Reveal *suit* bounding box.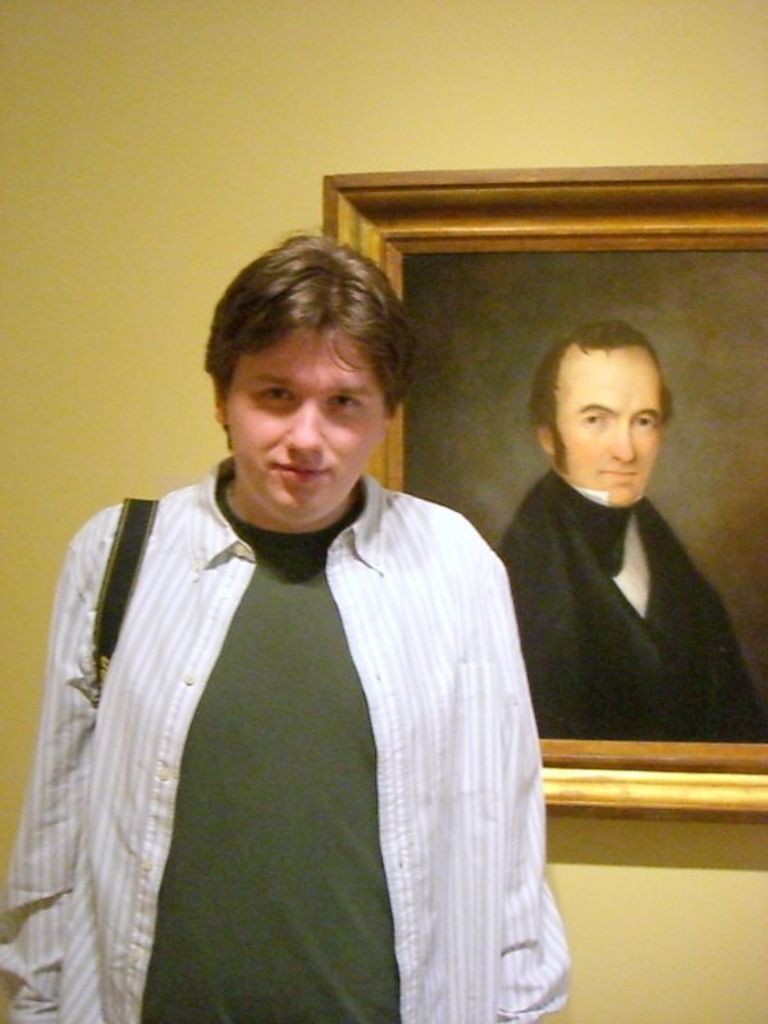
Revealed: (495, 476, 767, 744).
